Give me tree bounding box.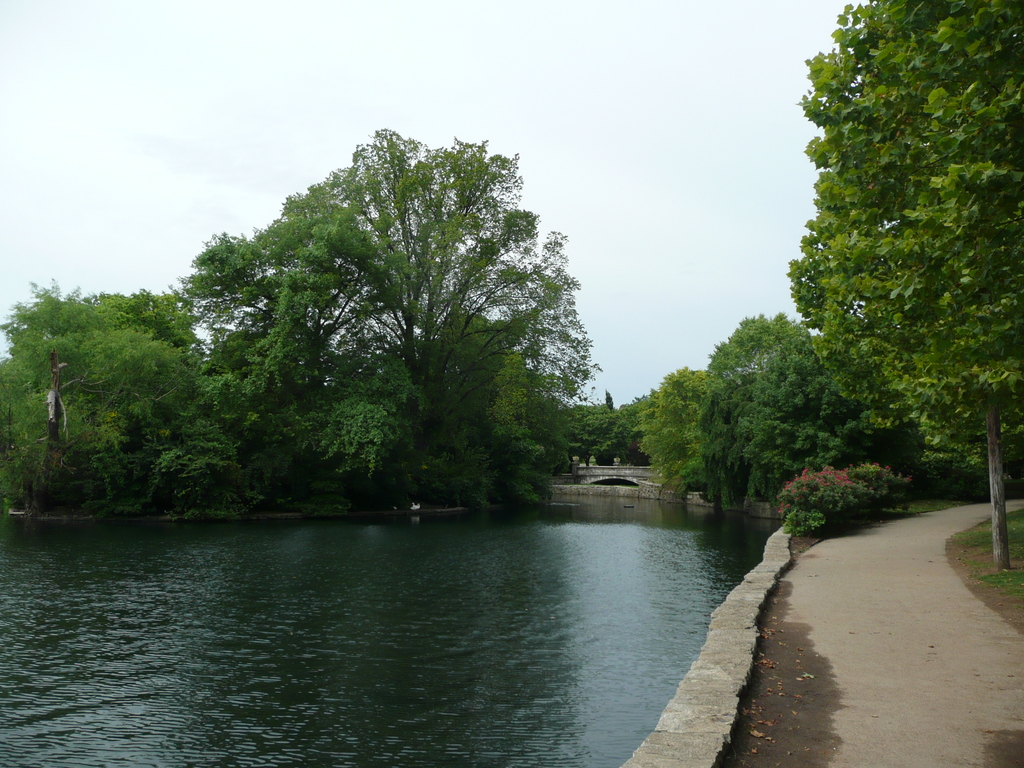
(x1=787, y1=0, x2=1023, y2=565).
